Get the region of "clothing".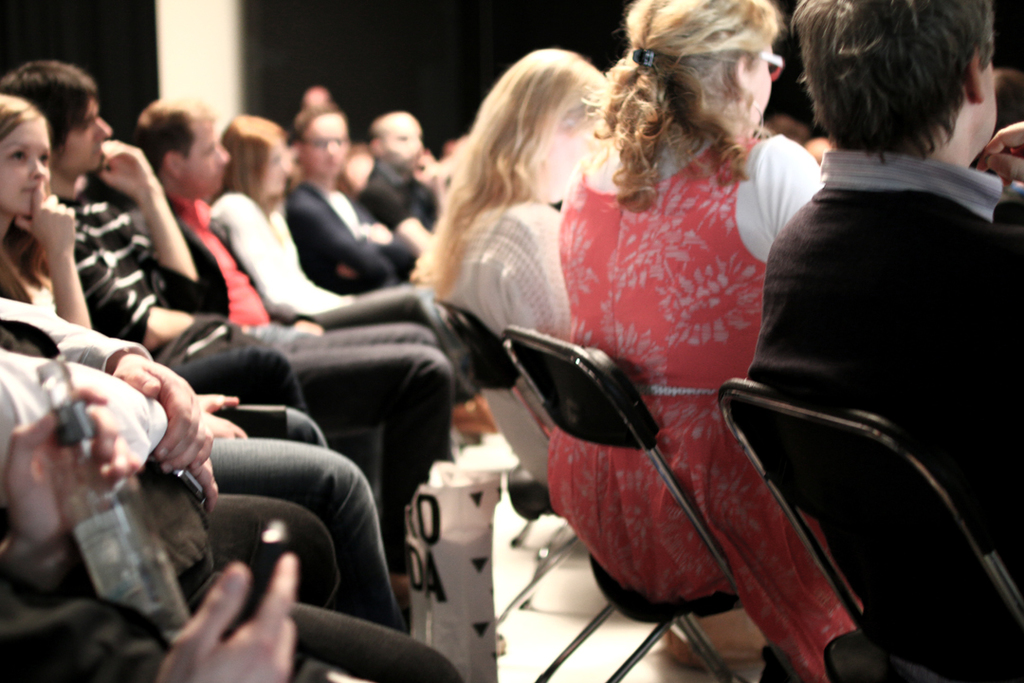
[left=443, top=203, right=559, bottom=468].
